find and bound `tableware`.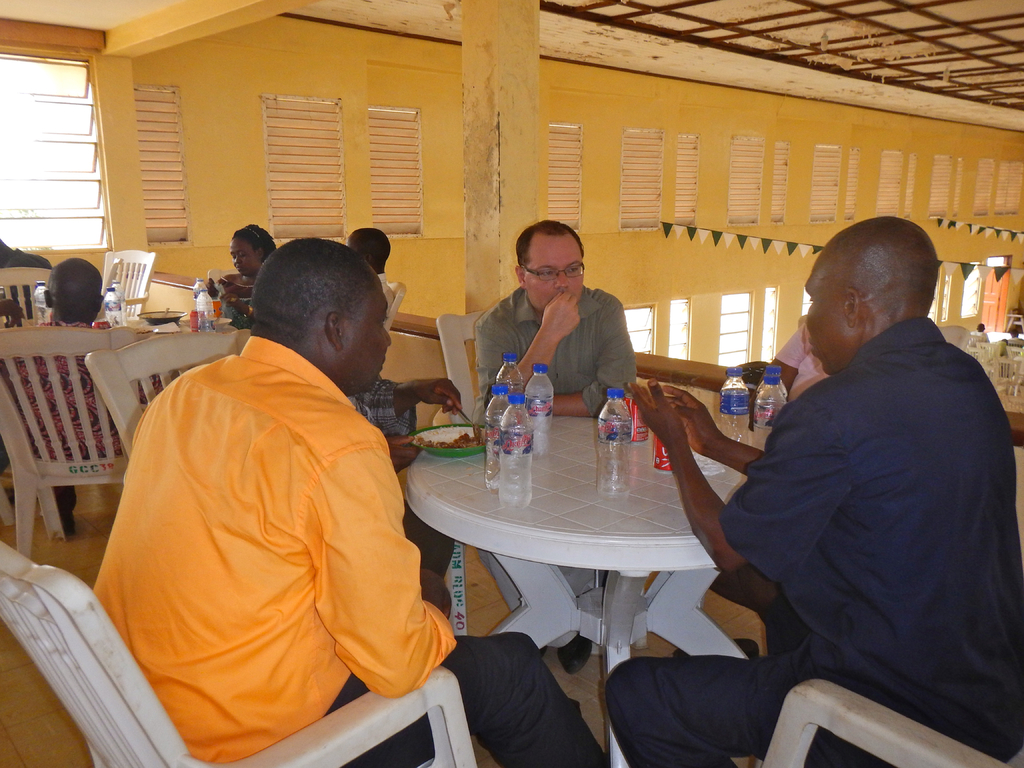
Bound: (x1=596, y1=388, x2=630, y2=488).
